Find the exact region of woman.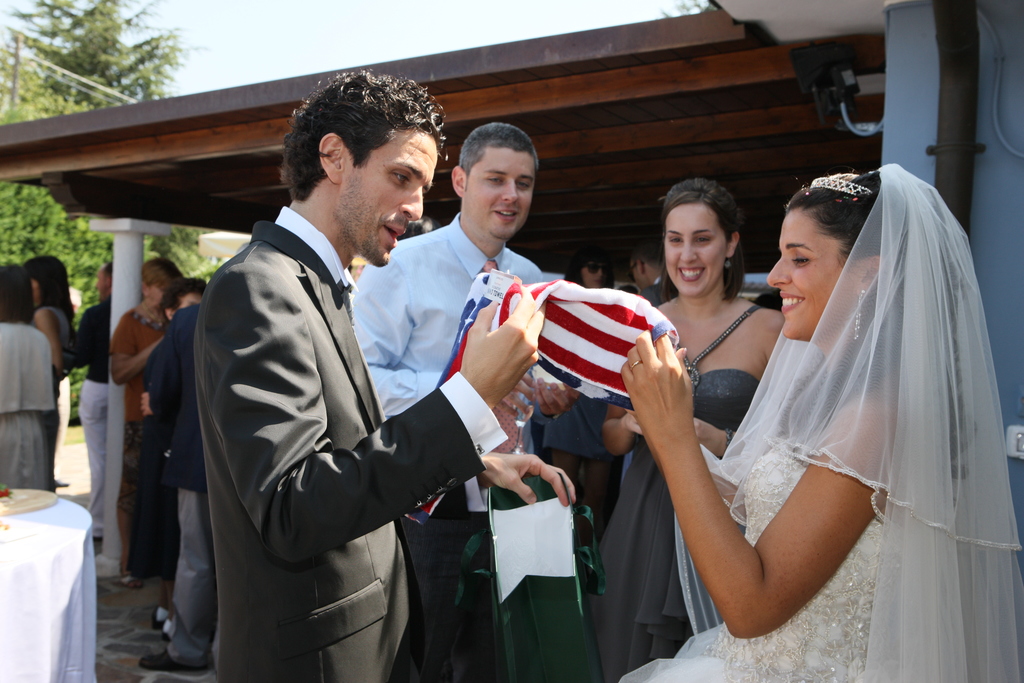
Exact region: Rect(111, 256, 186, 588).
